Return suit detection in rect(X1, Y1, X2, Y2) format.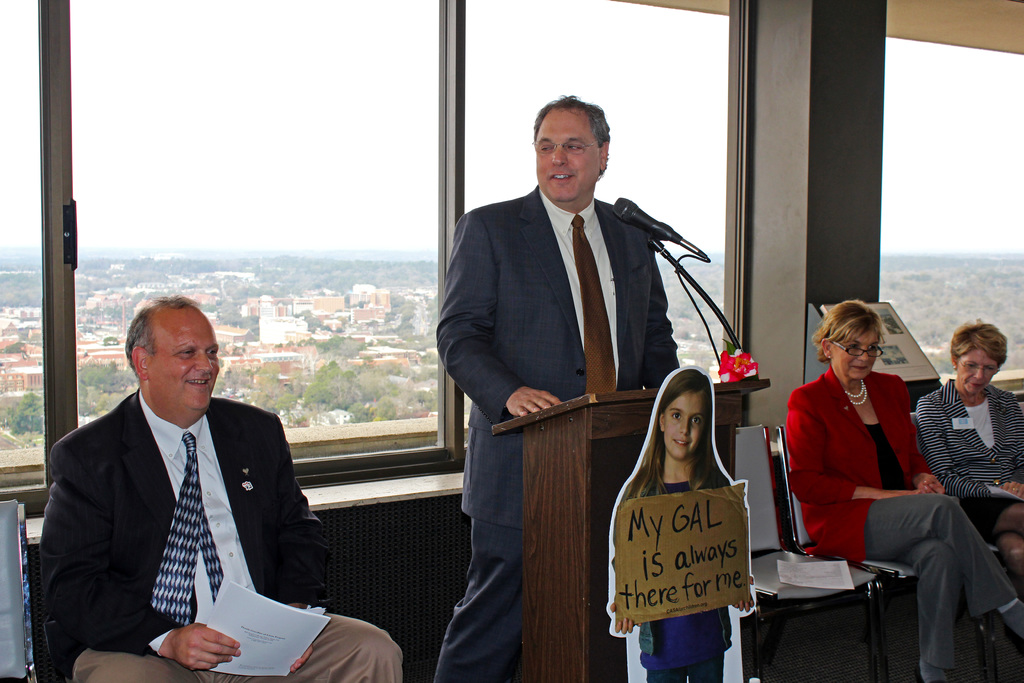
rect(38, 388, 404, 682).
